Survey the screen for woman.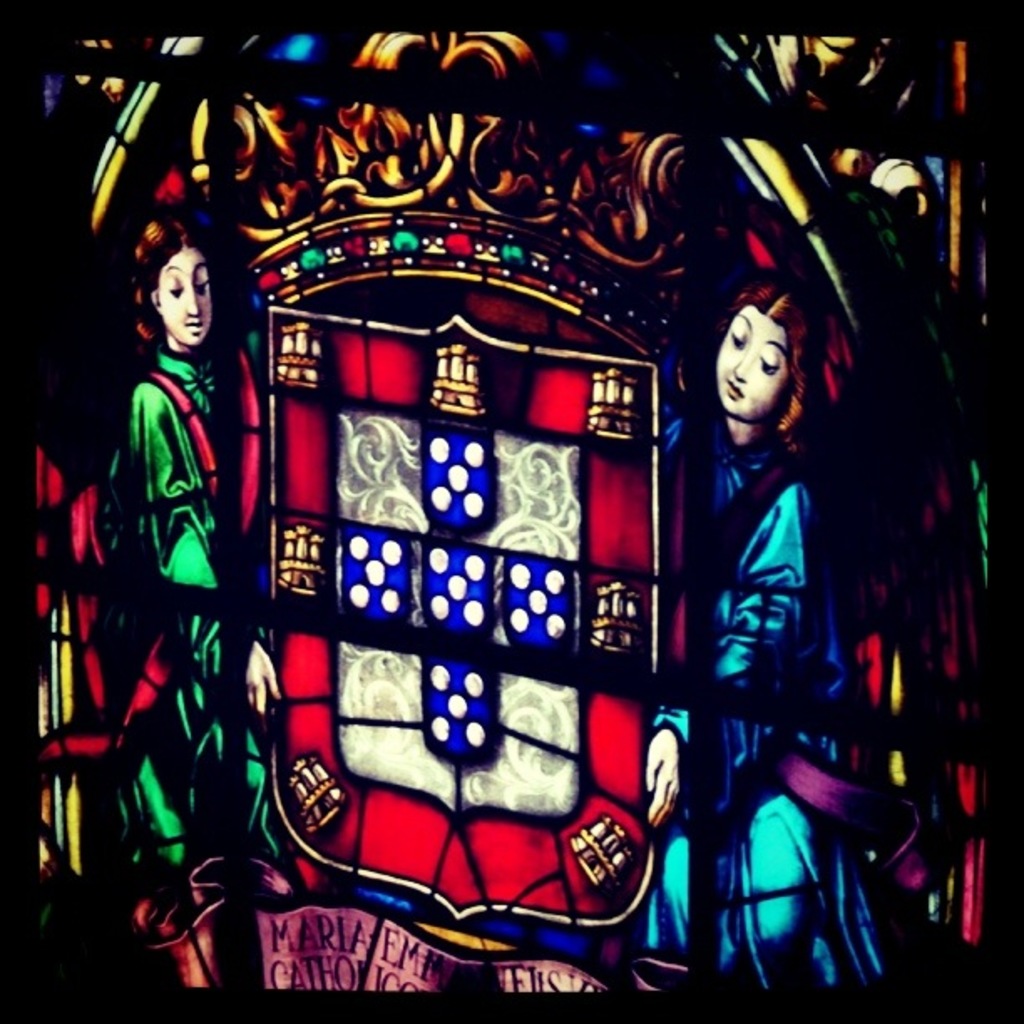
Survey found: bbox(643, 274, 927, 997).
